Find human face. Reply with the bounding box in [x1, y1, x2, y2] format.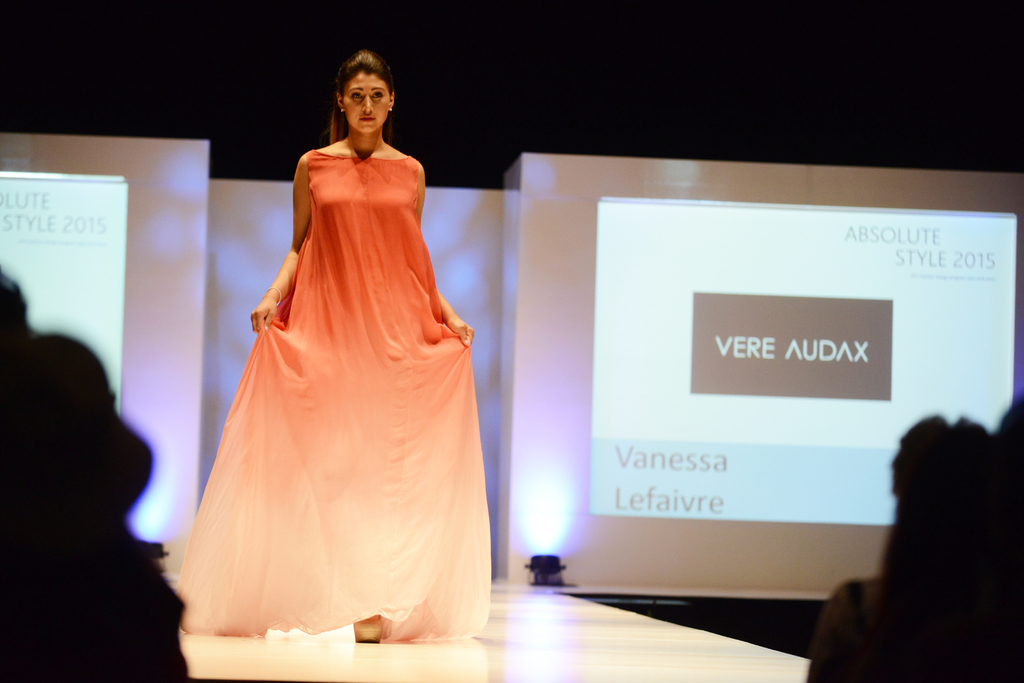
[347, 77, 387, 132].
